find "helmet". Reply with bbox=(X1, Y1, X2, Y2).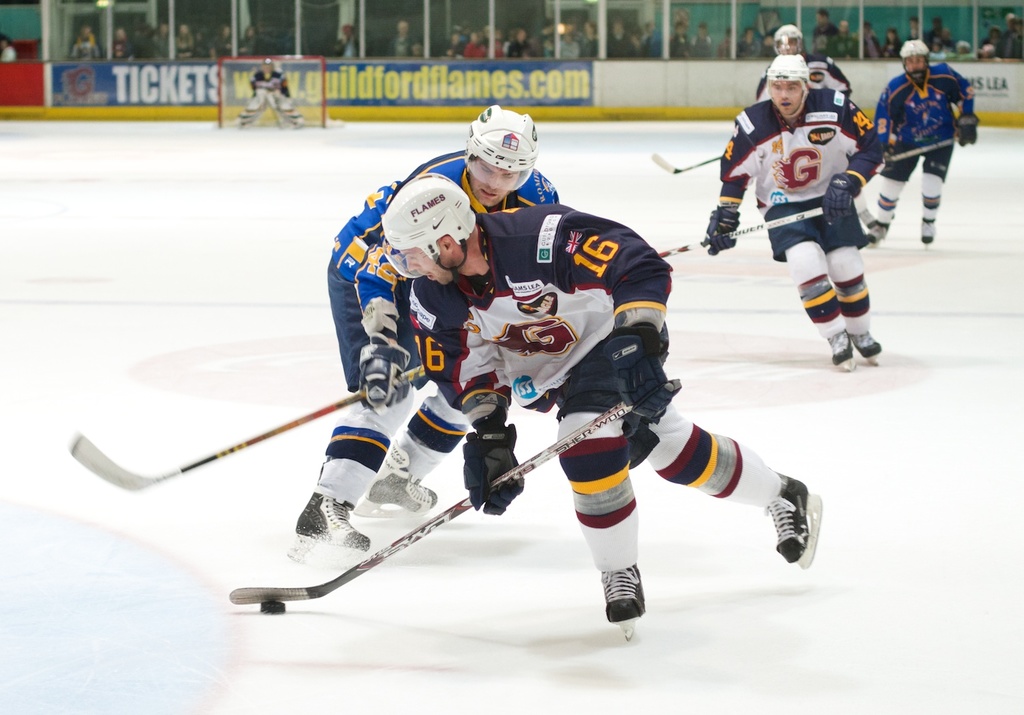
bbox=(462, 108, 536, 190).
